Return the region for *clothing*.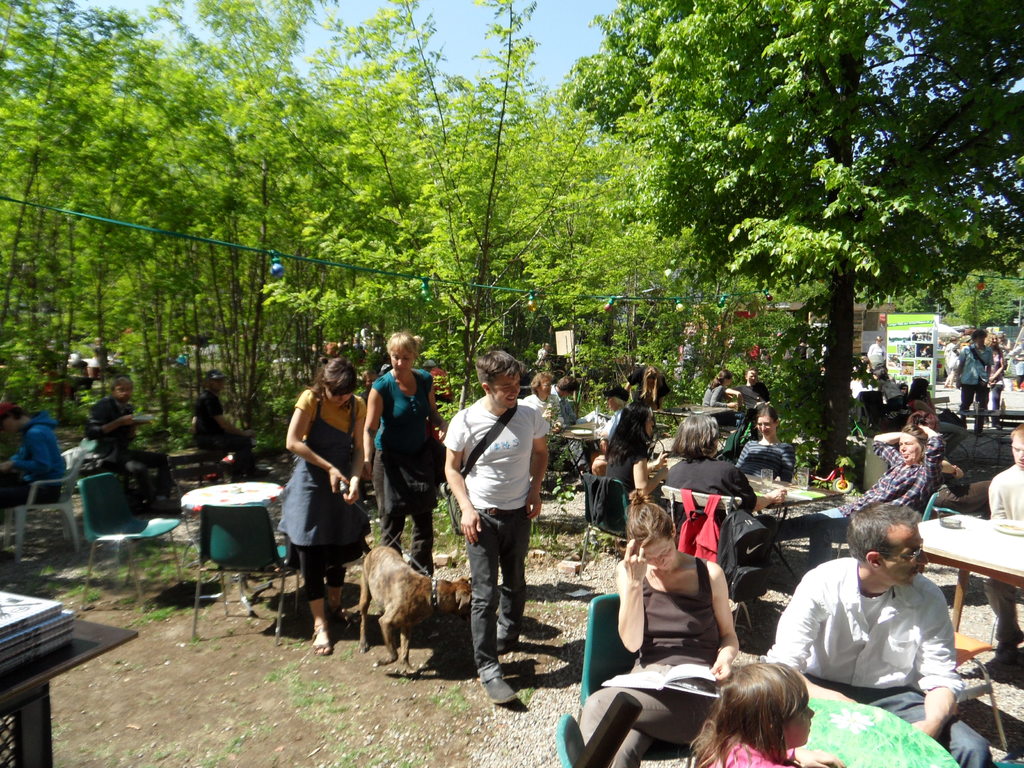
crop(277, 389, 372, 602).
